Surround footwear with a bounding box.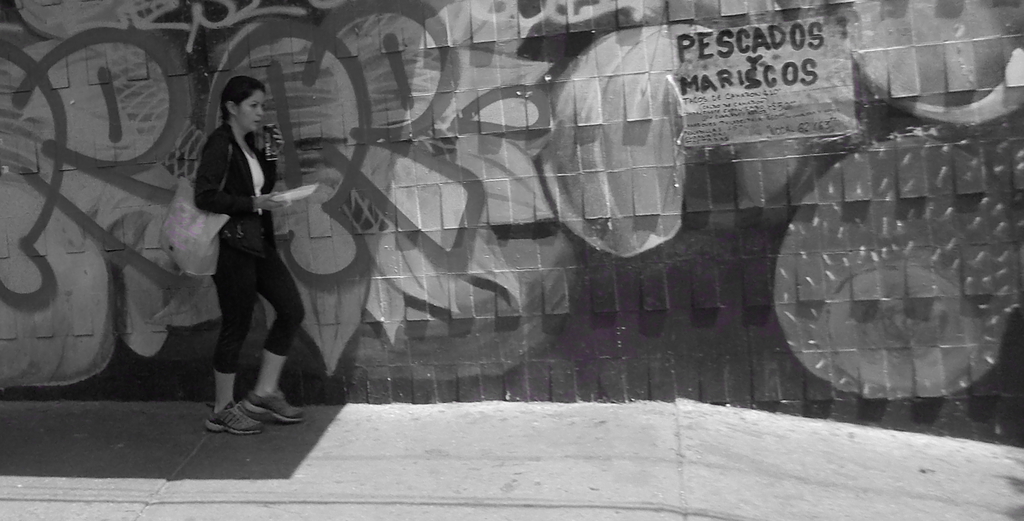
bbox=[240, 389, 310, 427].
